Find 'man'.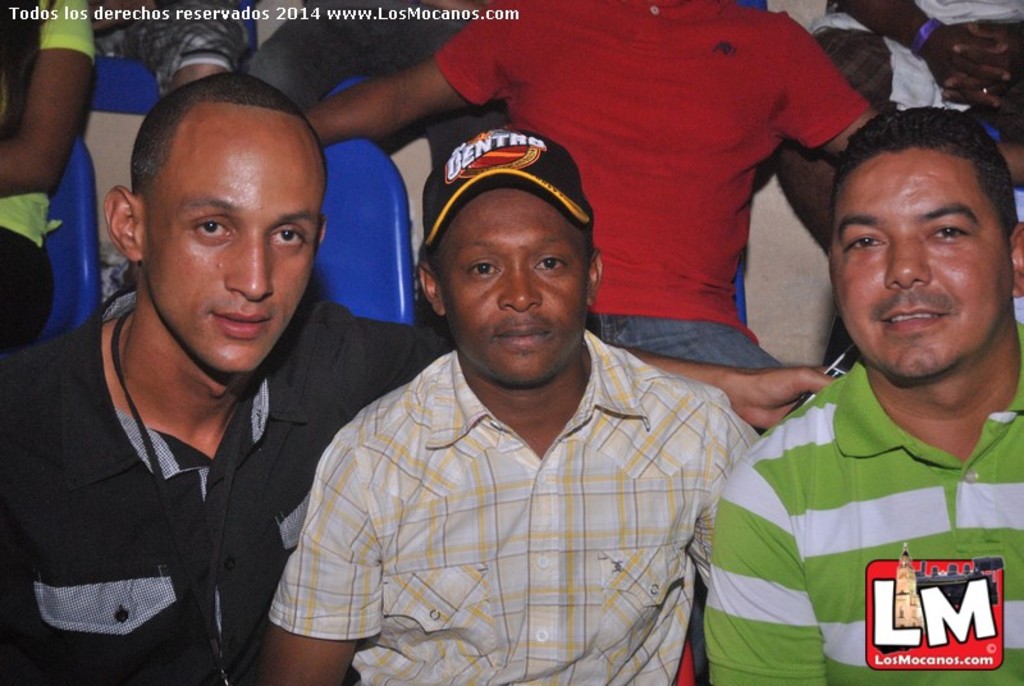
712,110,1023,671.
